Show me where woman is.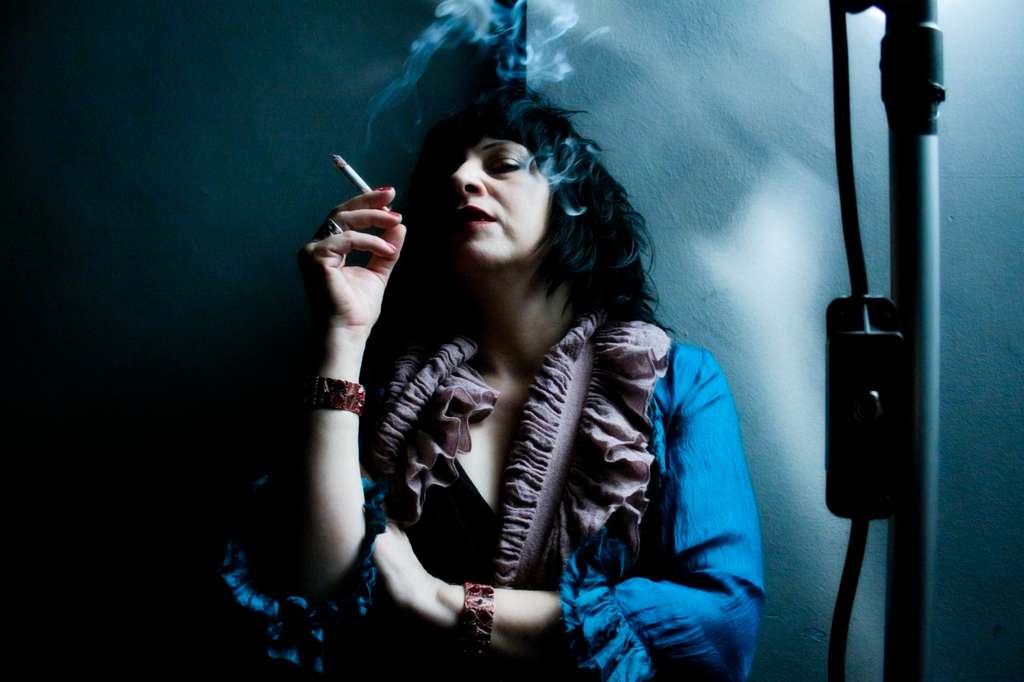
woman is at x1=218, y1=80, x2=771, y2=681.
